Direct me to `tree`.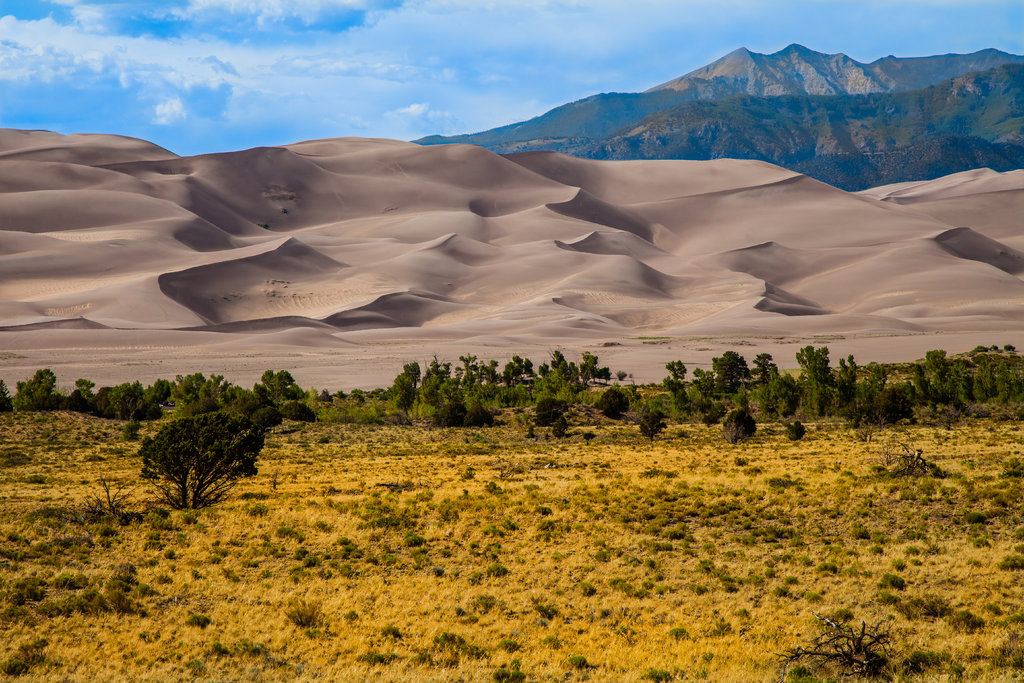
Direction: pyautogui.locateOnScreen(593, 388, 635, 424).
